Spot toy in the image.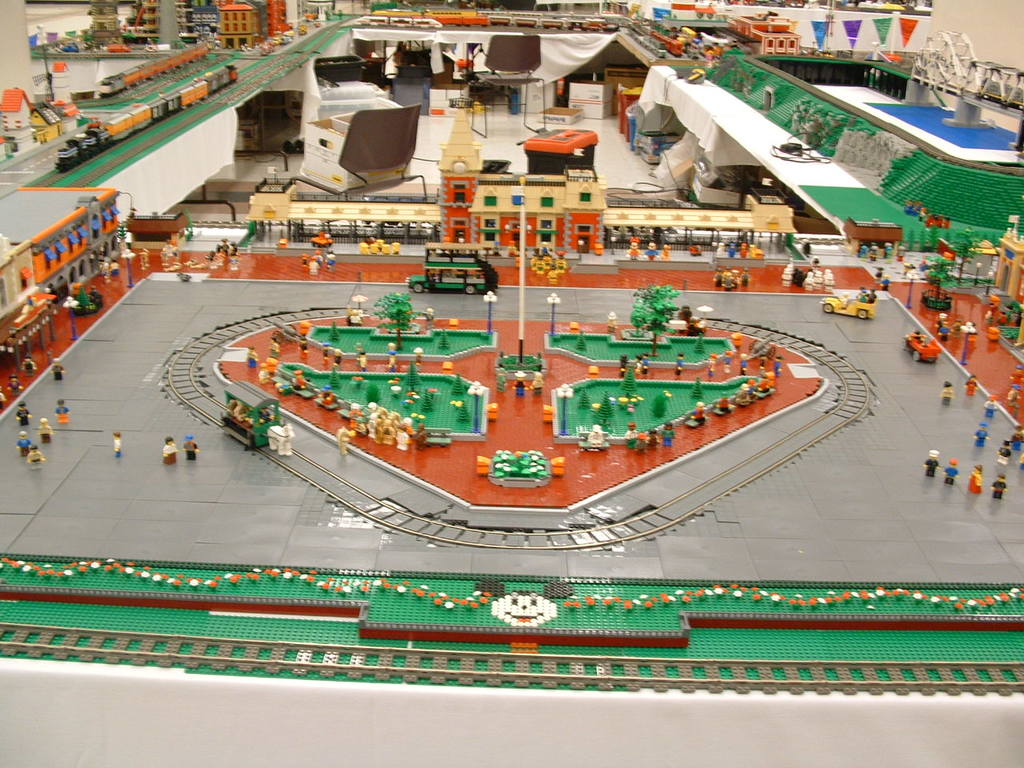
toy found at box(741, 349, 751, 371).
